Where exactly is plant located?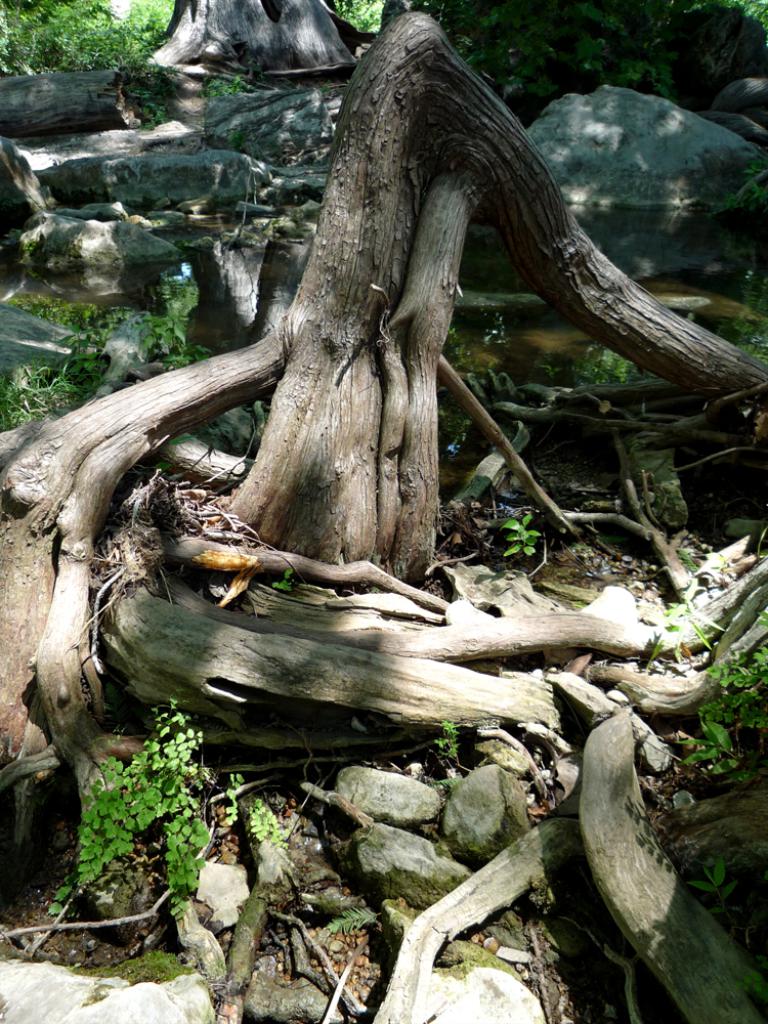
Its bounding box is <box>329,0,389,39</box>.
